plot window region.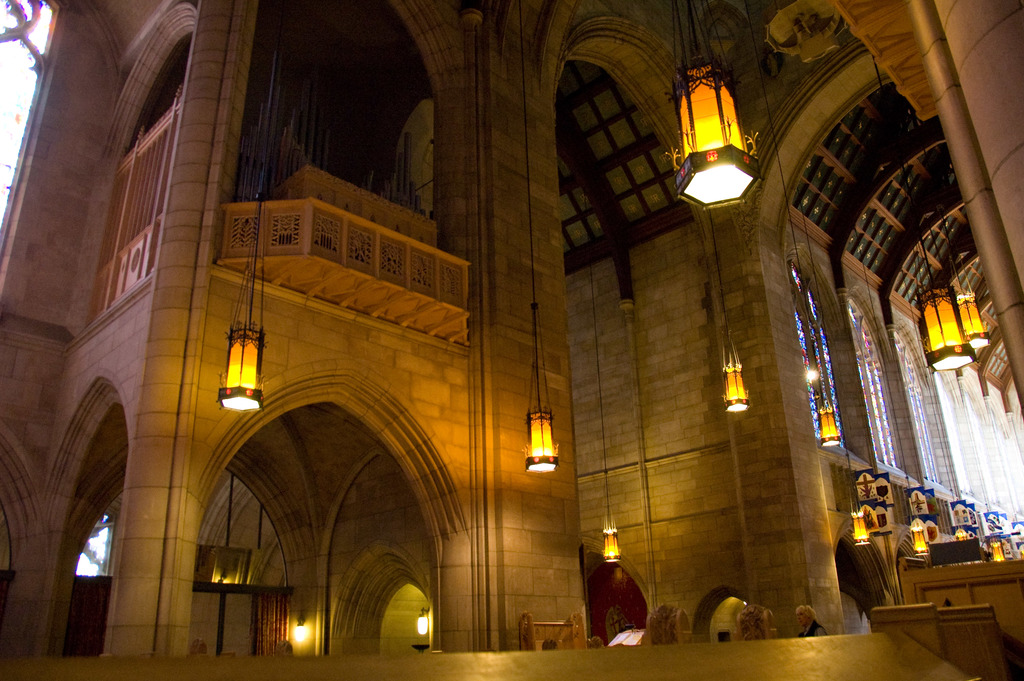
Plotted at Rect(0, 0, 50, 234).
